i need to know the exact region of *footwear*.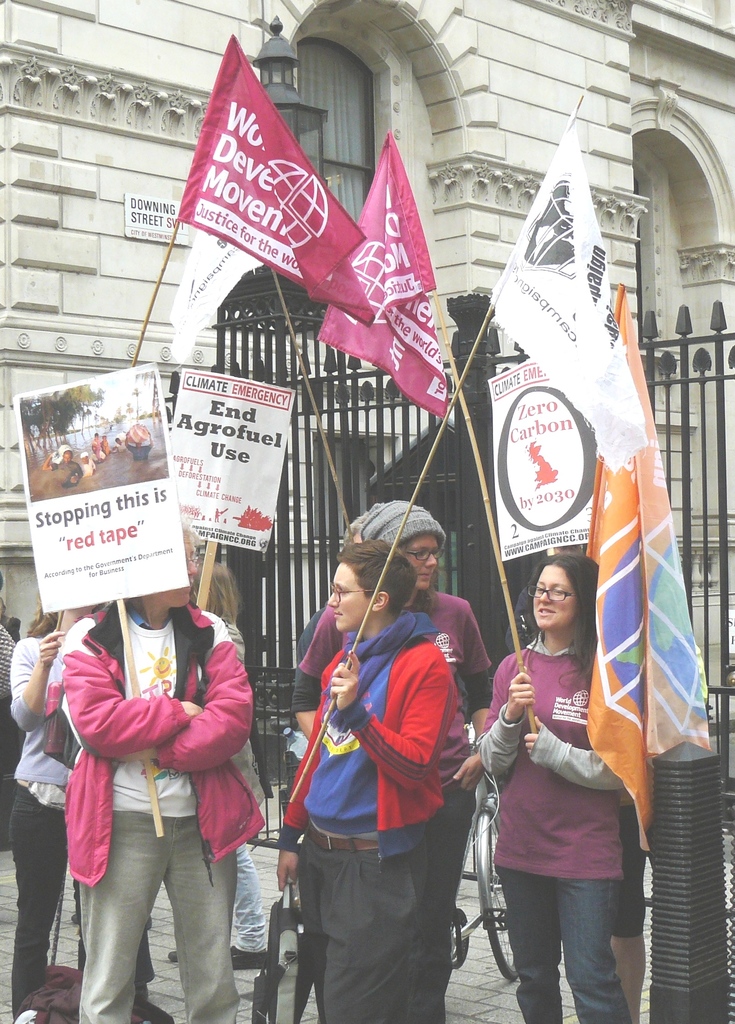
Region: BBox(217, 942, 279, 970).
